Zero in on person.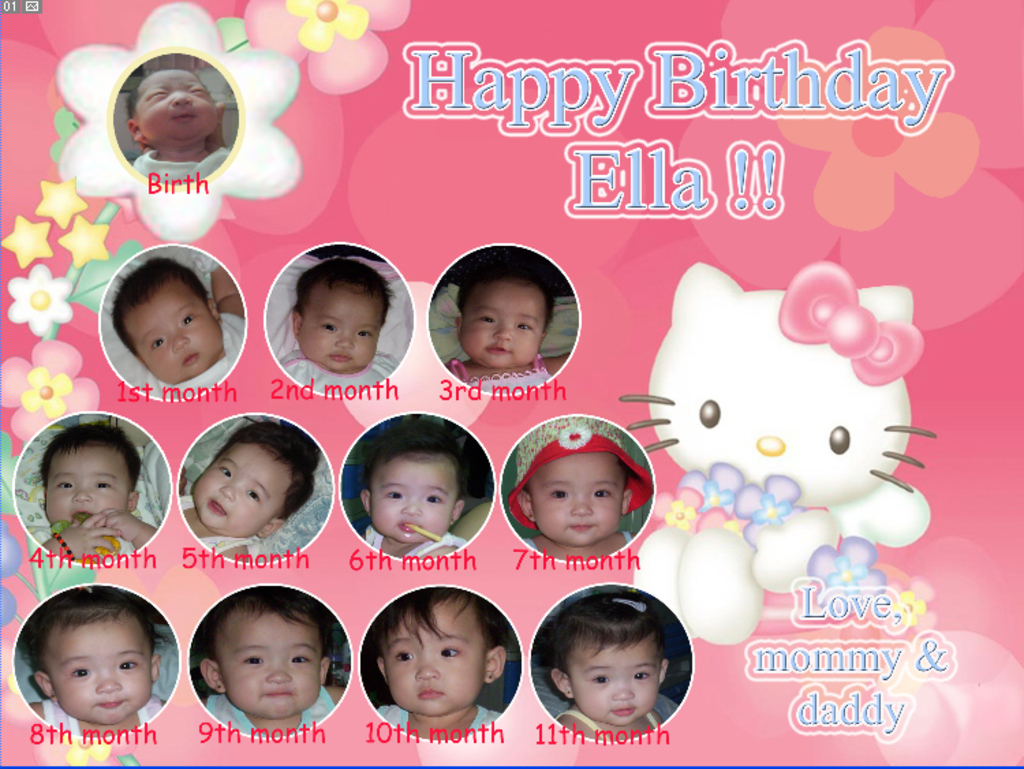
Zeroed in: 175,422,325,561.
